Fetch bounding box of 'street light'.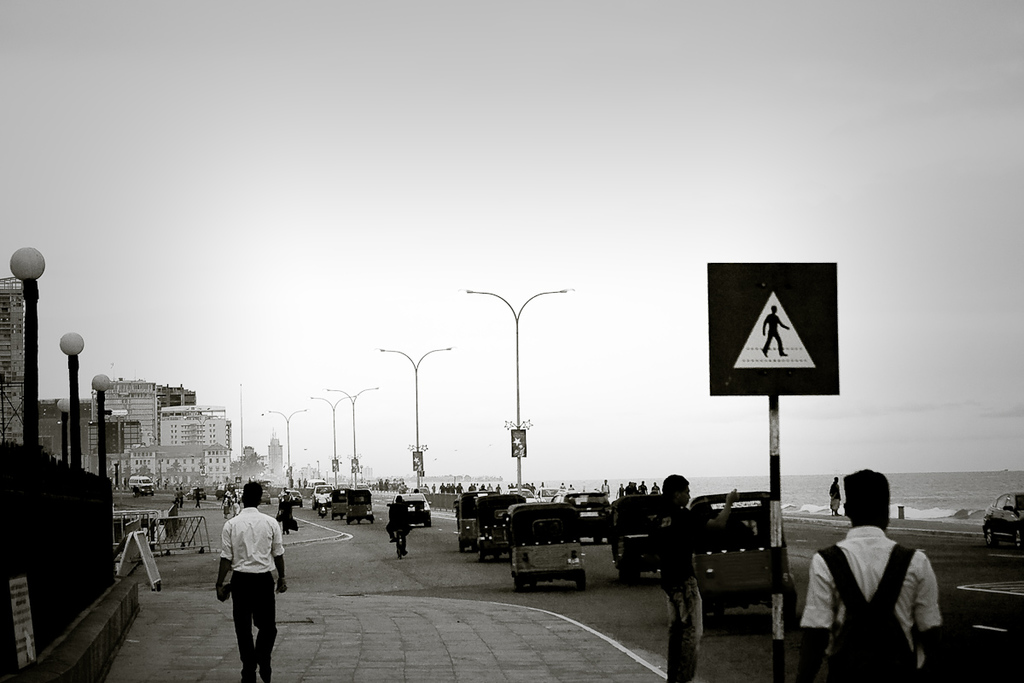
Bbox: x1=310 y1=392 x2=353 y2=502.
